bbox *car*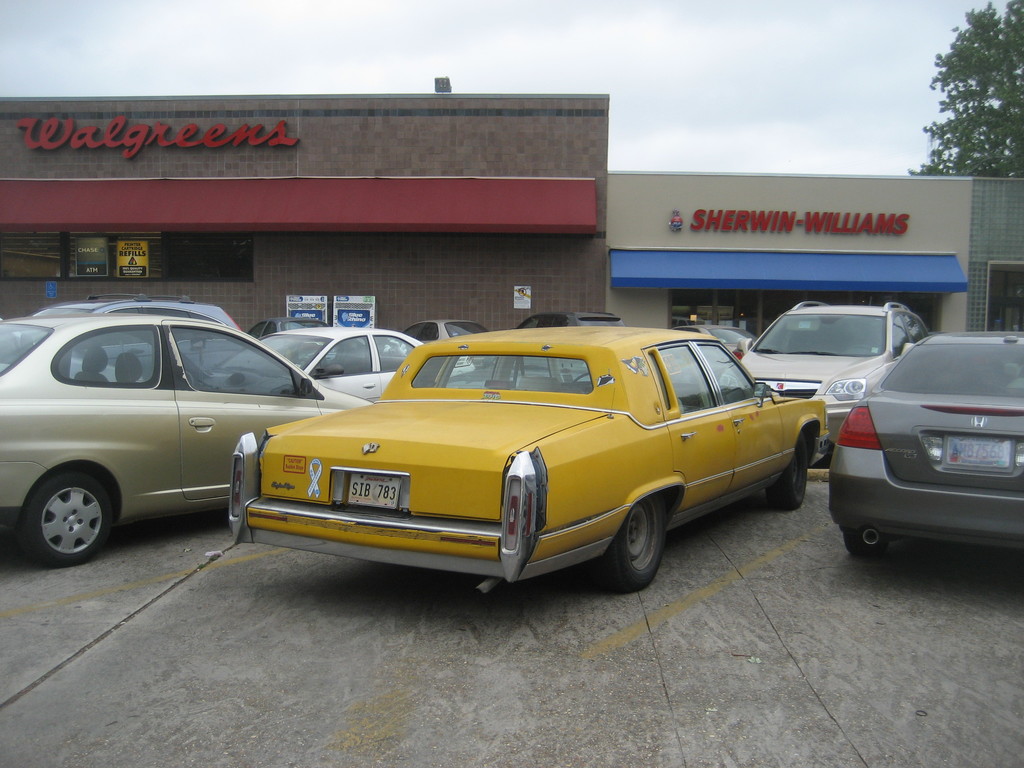
crop(226, 326, 447, 410)
